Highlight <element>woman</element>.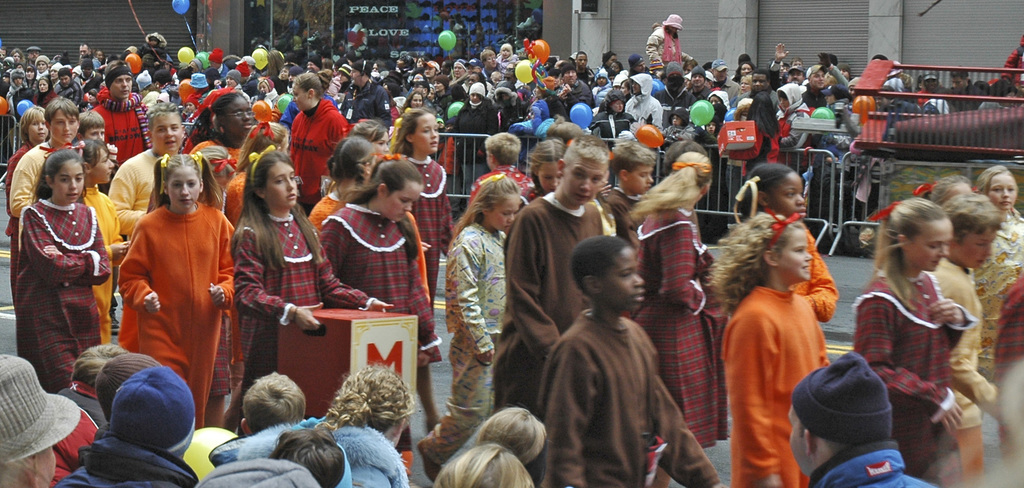
Highlighted region: left=743, top=91, right=794, bottom=180.
